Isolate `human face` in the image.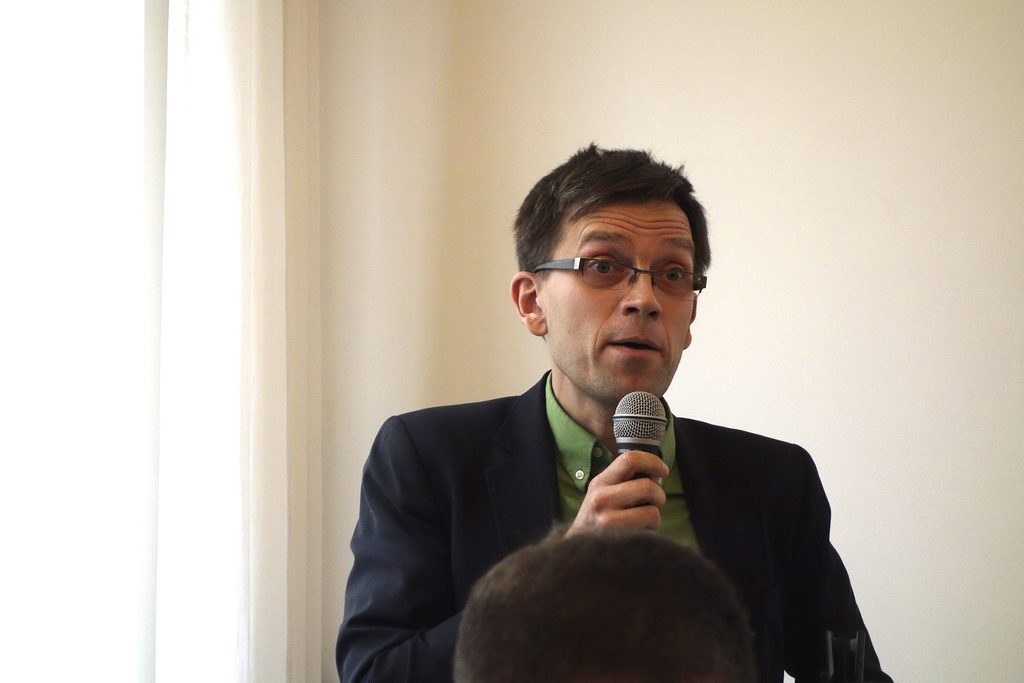
Isolated region: (left=550, top=200, right=694, bottom=393).
